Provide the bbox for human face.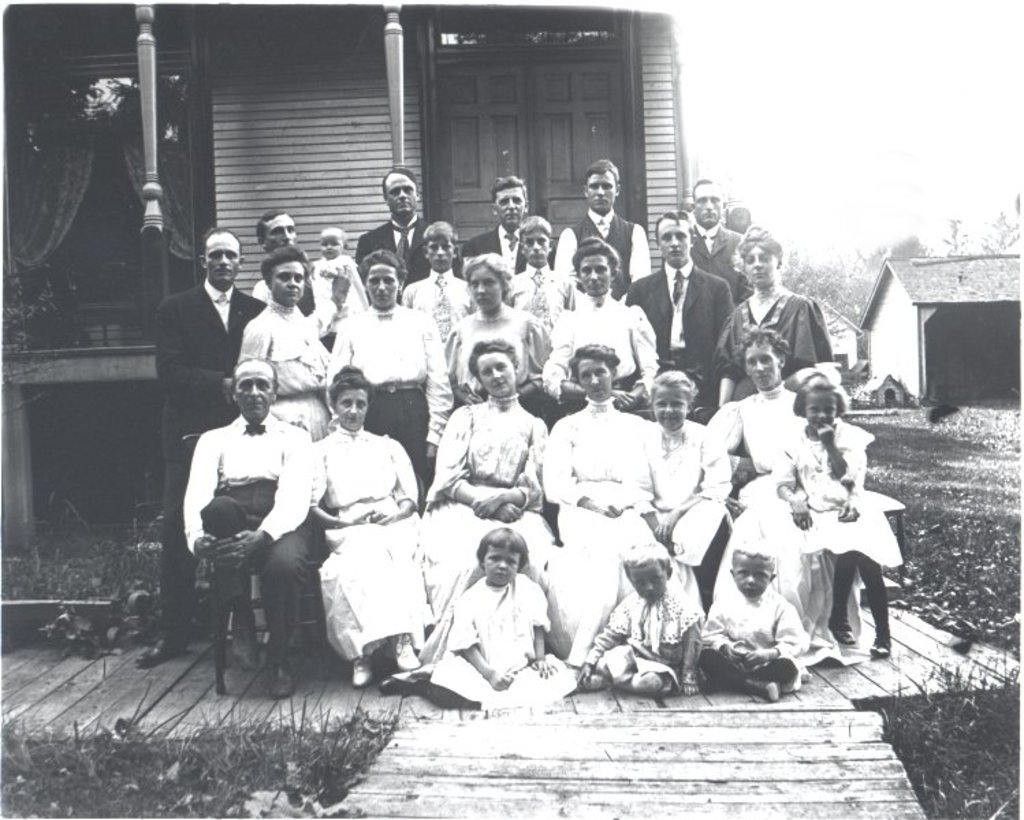
(left=265, top=261, right=305, bottom=309).
